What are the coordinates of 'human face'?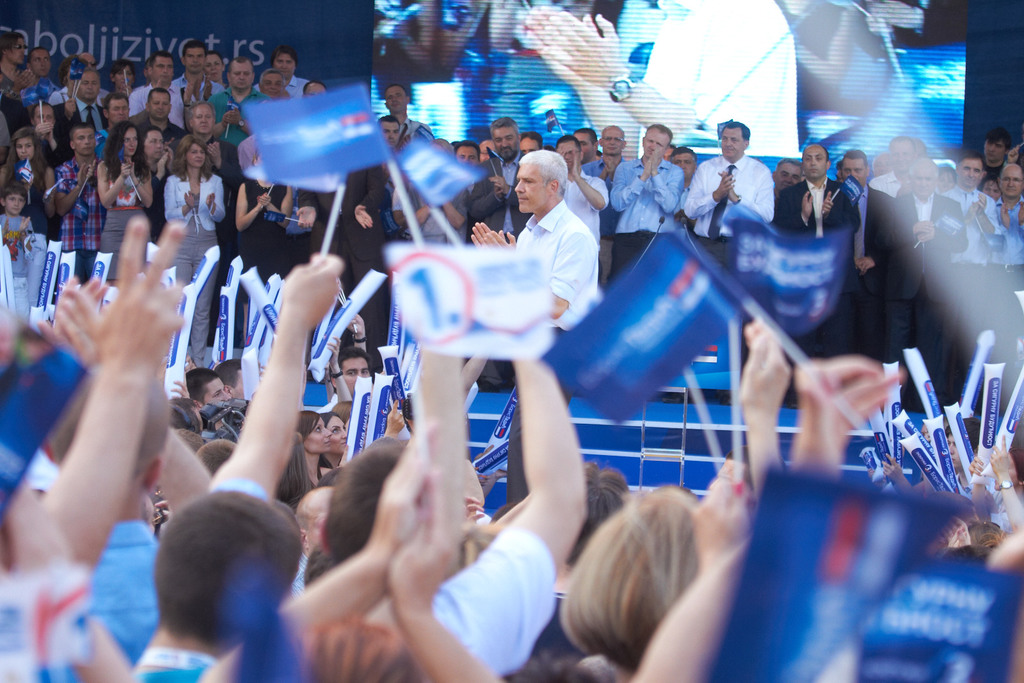
<bbox>1000, 168, 1023, 198</bbox>.
